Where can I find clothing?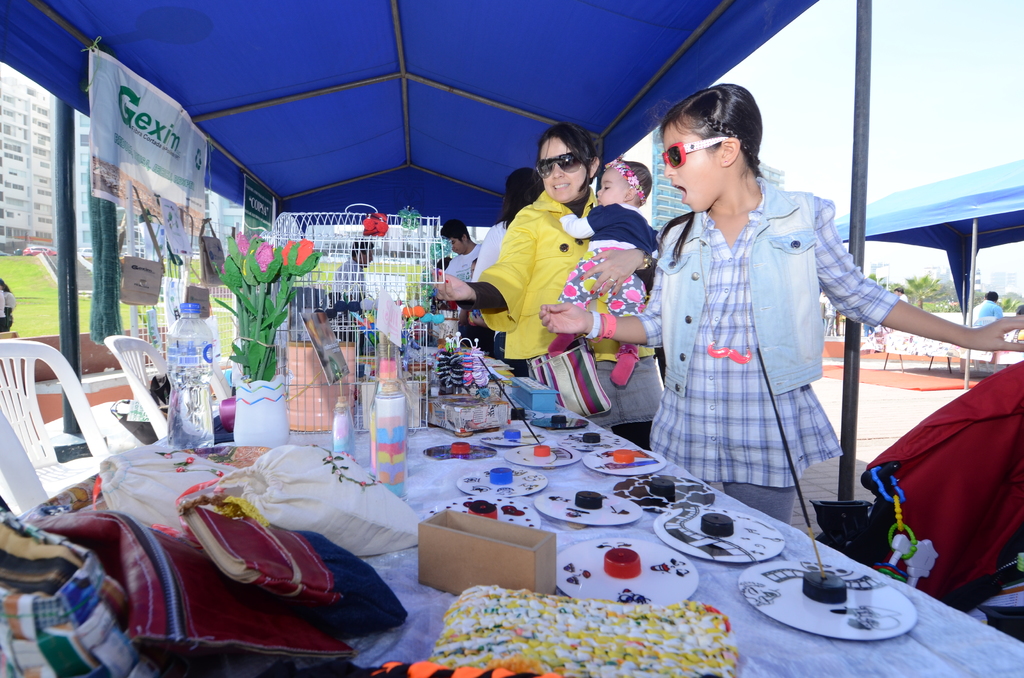
You can find it at box=[477, 226, 499, 282].
